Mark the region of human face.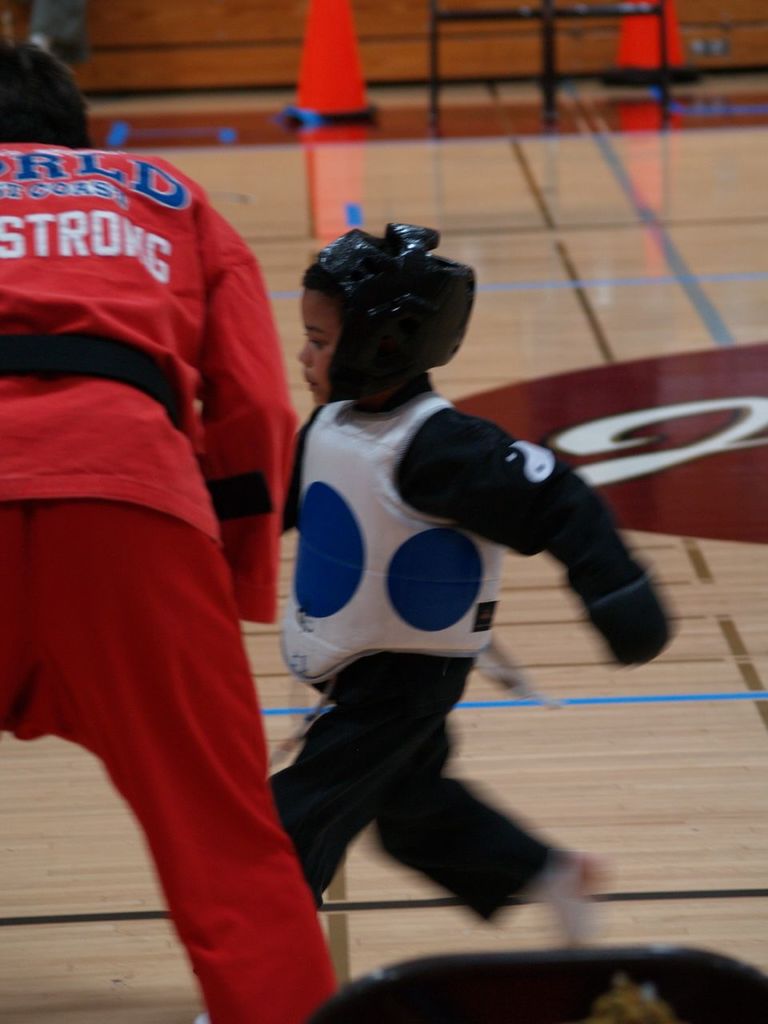
Region: bbox(302, 283, 348, 411).
